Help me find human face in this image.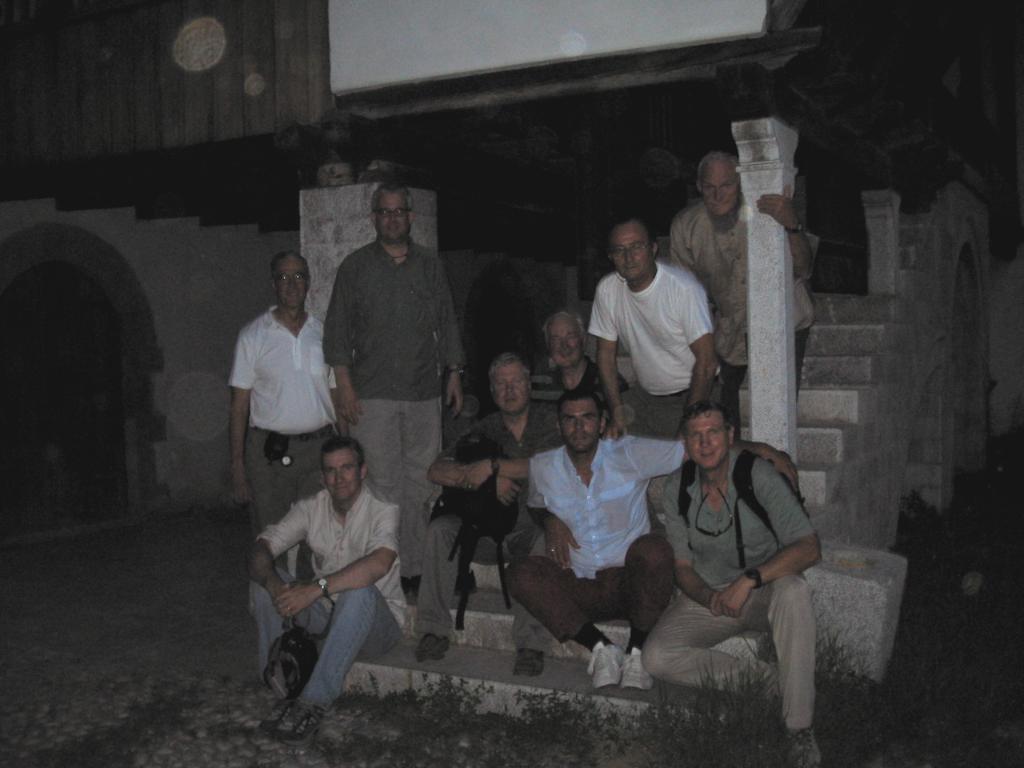
Found it: <region>326, 452, 361, 500</region>.
